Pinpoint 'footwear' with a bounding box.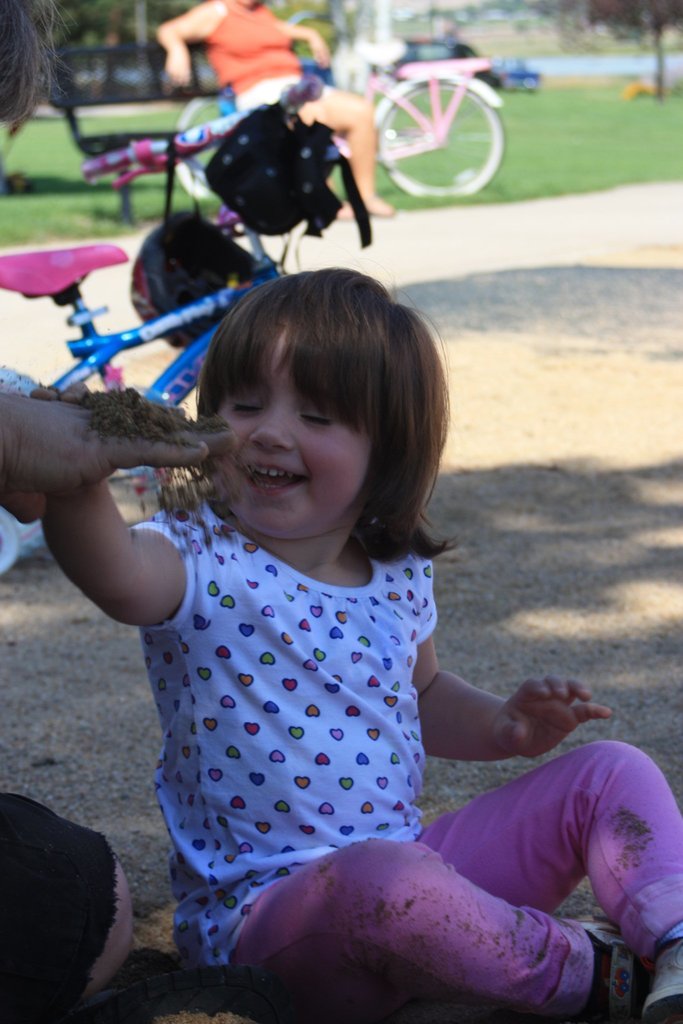
pyautogui.locateOnScreen(580, 913, 641, 1020).
